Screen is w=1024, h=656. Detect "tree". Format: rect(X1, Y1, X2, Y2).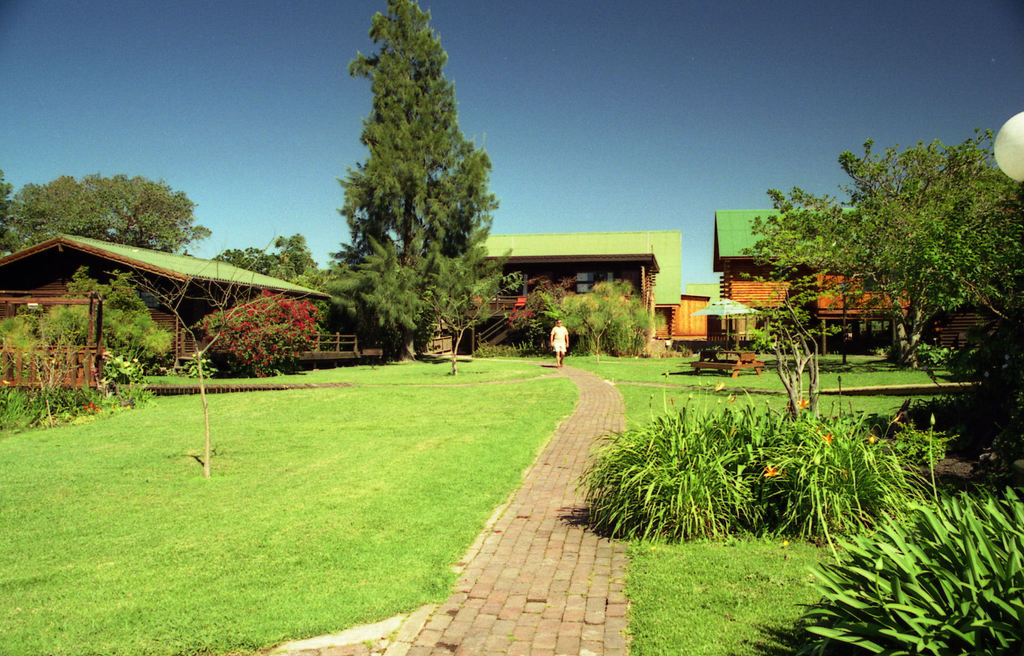
rect(0, 259, 180, 414).
